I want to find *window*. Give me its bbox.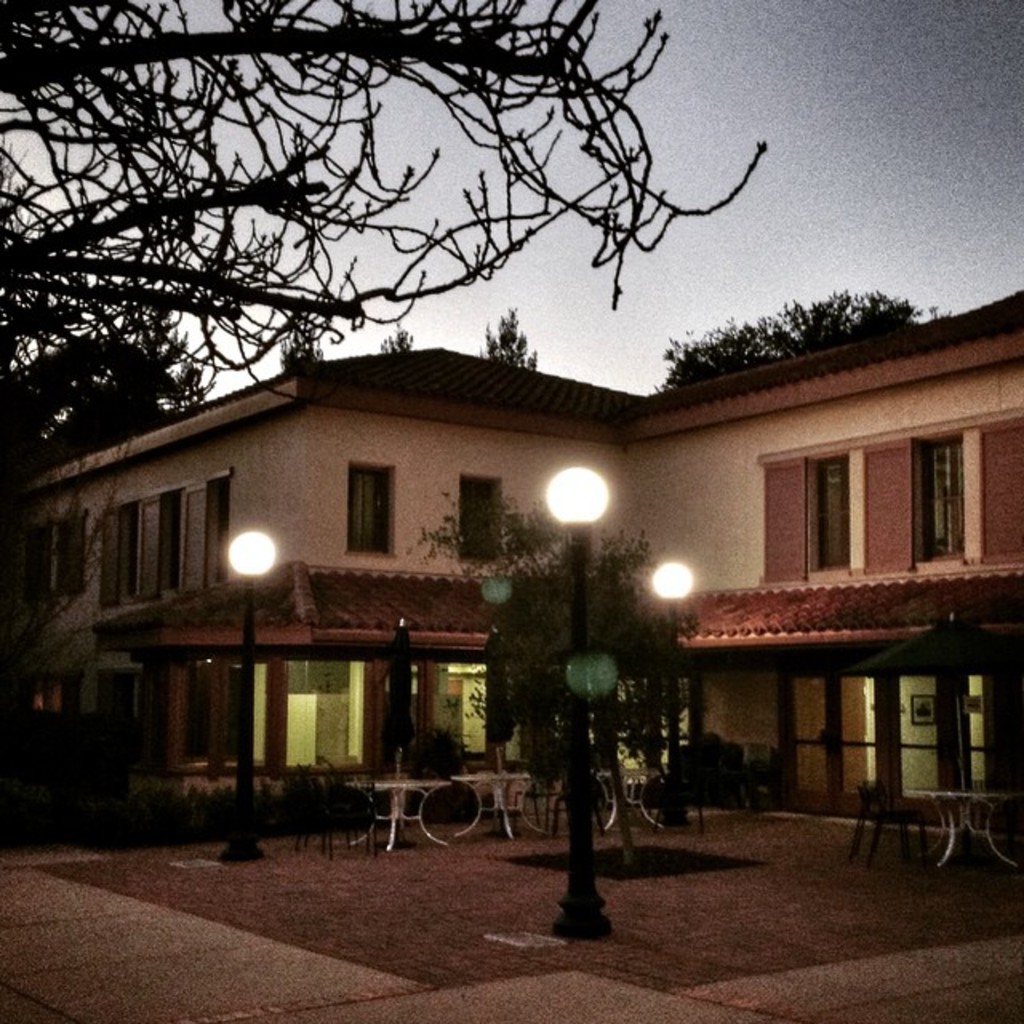
box=[112, 499, 146, 613].
